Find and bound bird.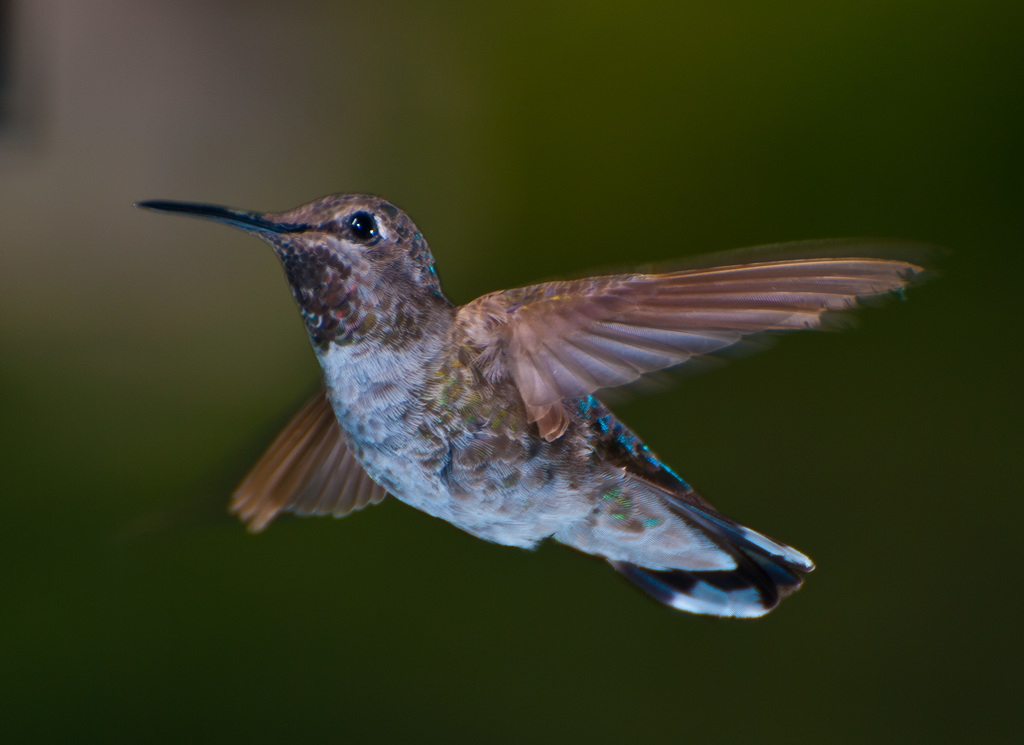
Bound: <box>131,176,938,600</box>.
